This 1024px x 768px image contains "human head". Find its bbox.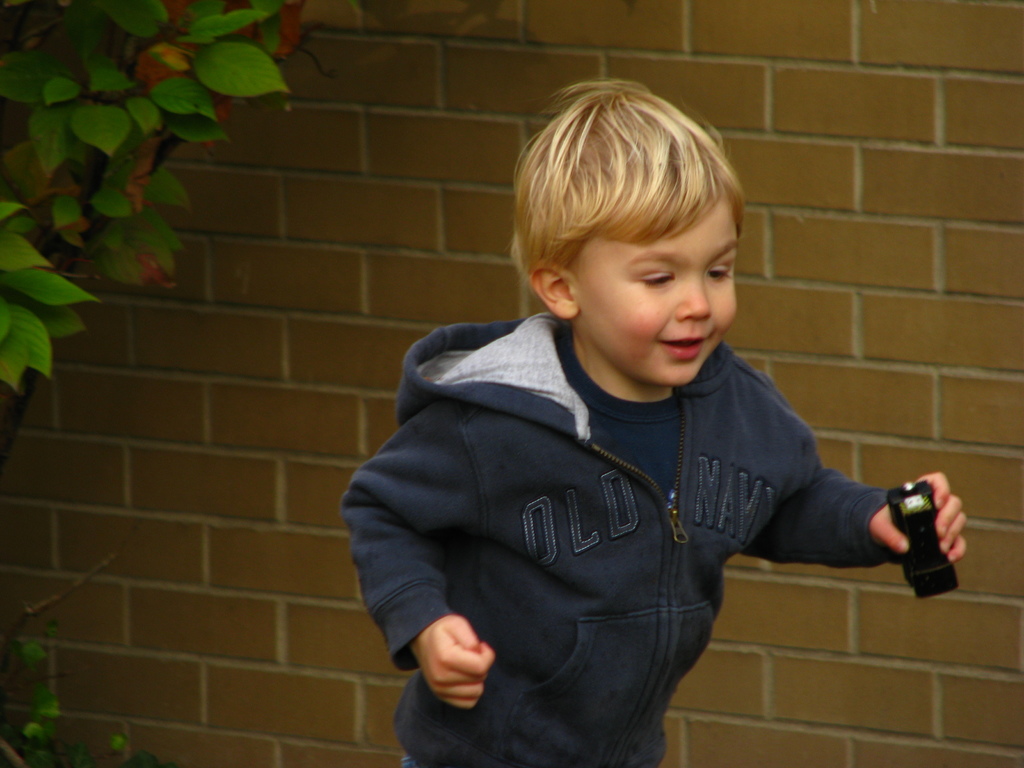
pyautogui.locateOnScreen(510, 87, 761, 401).
